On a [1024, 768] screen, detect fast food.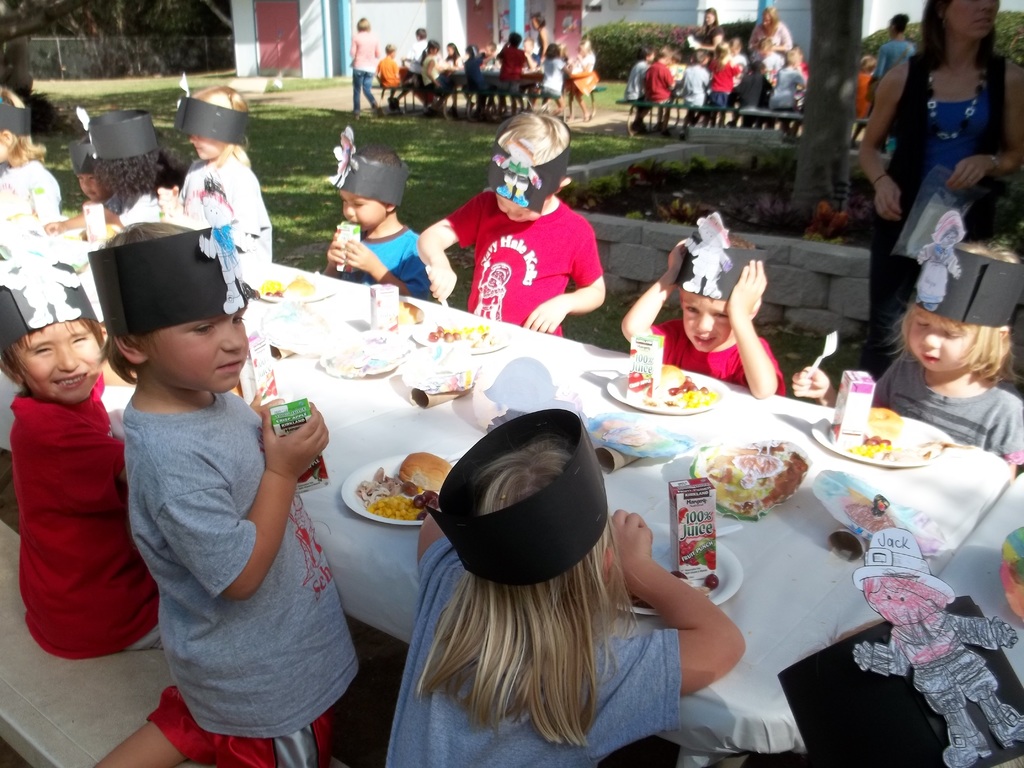
371,447,456,521.
